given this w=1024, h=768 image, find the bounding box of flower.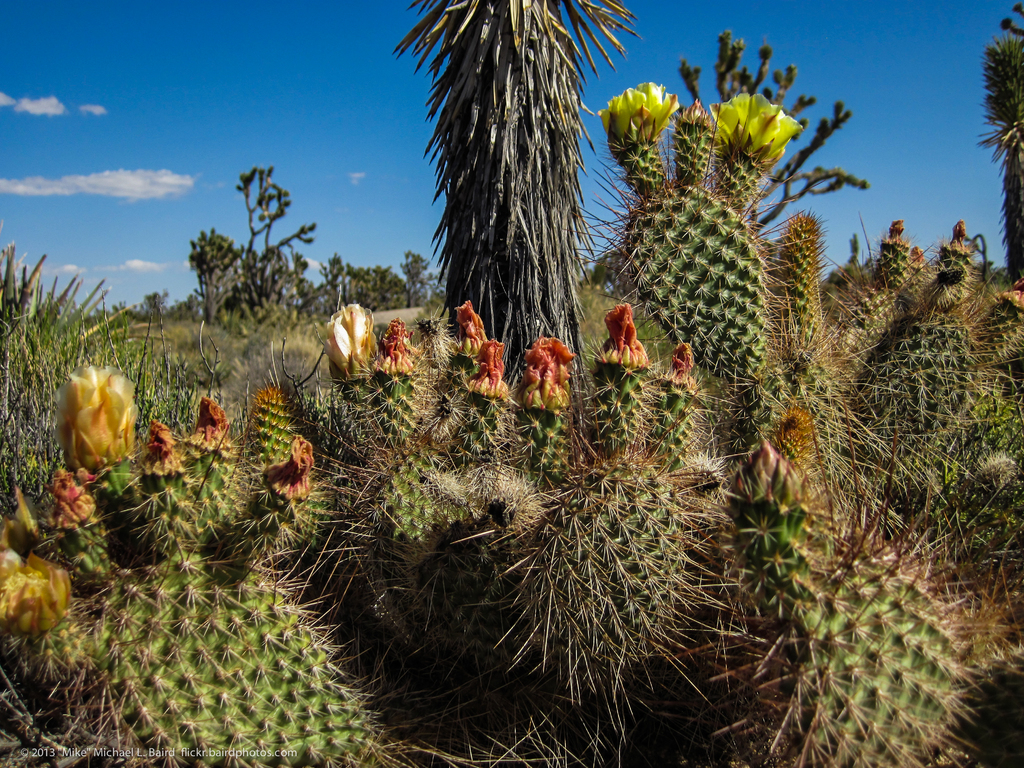
bbox=(266, 434, 315, 497).
